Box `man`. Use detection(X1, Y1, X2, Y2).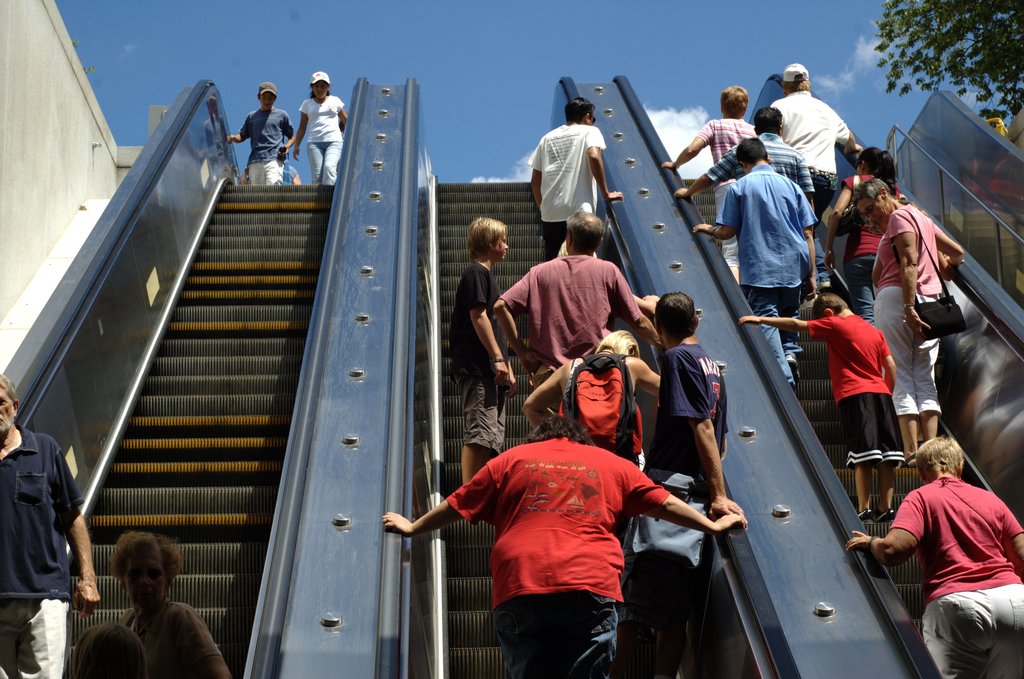
detection(673, 92, 760, 152).
